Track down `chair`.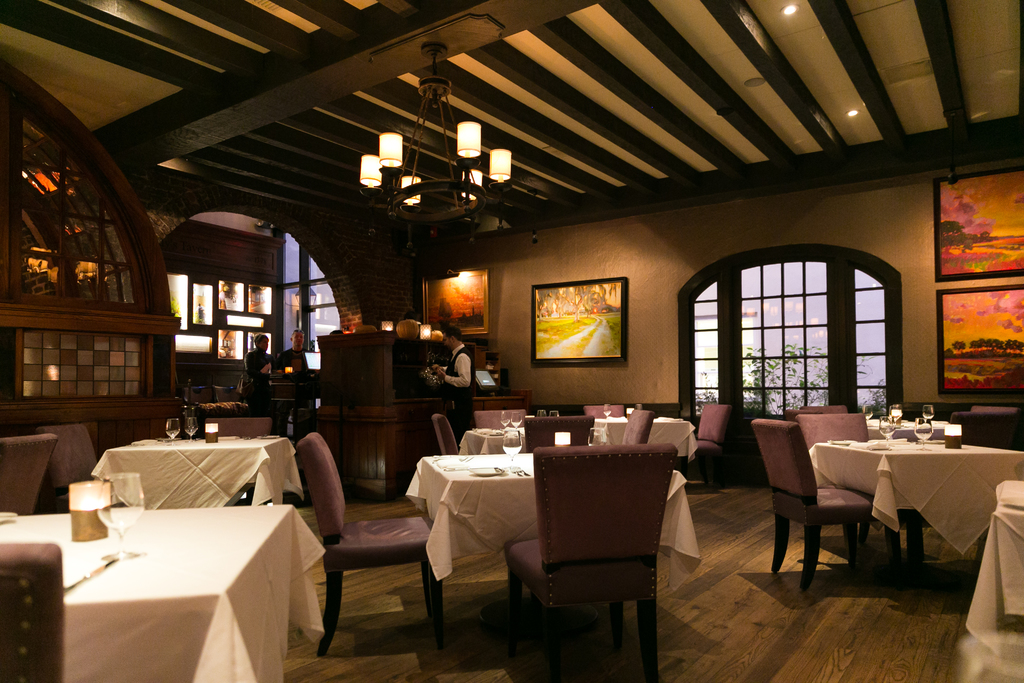
Tracked to bbox=[0, 539, 63, 682].
